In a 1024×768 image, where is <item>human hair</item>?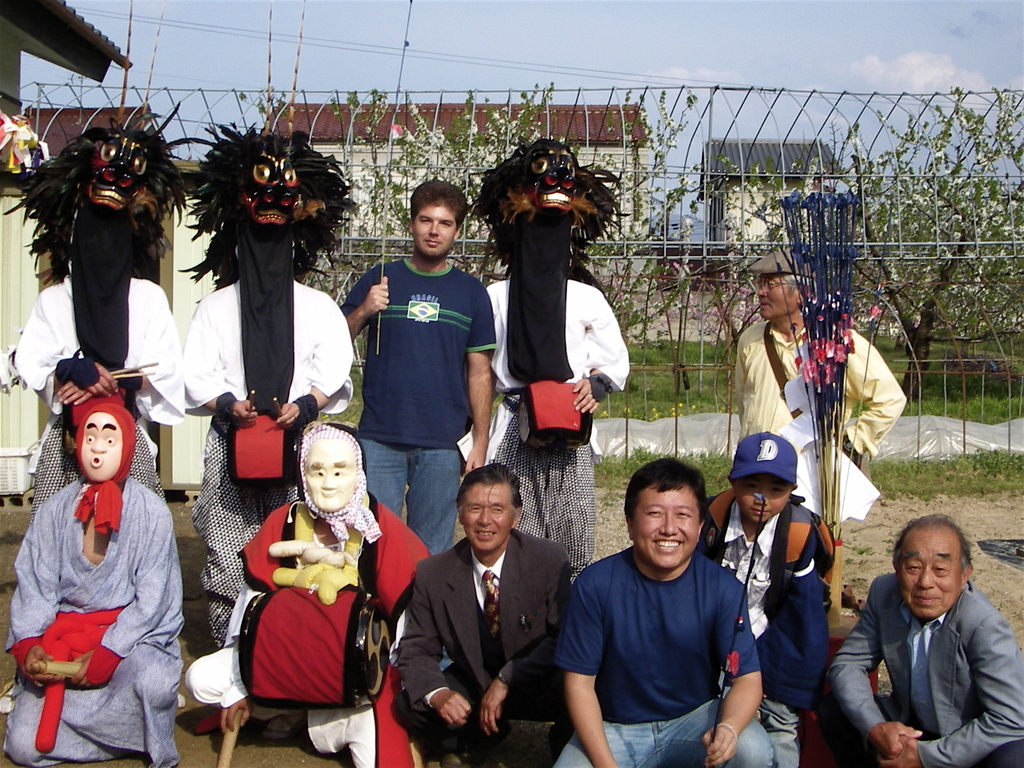
x1=618 y1=455 x2=705 y2=530.
